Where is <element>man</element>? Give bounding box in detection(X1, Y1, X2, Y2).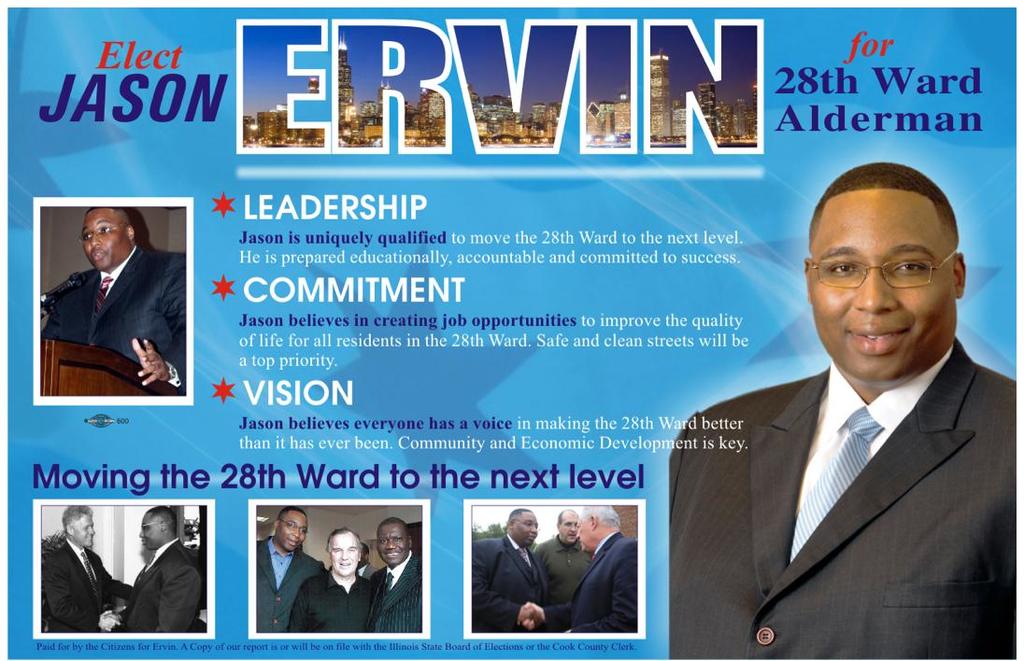
detection(524, 503, 638, 631).
